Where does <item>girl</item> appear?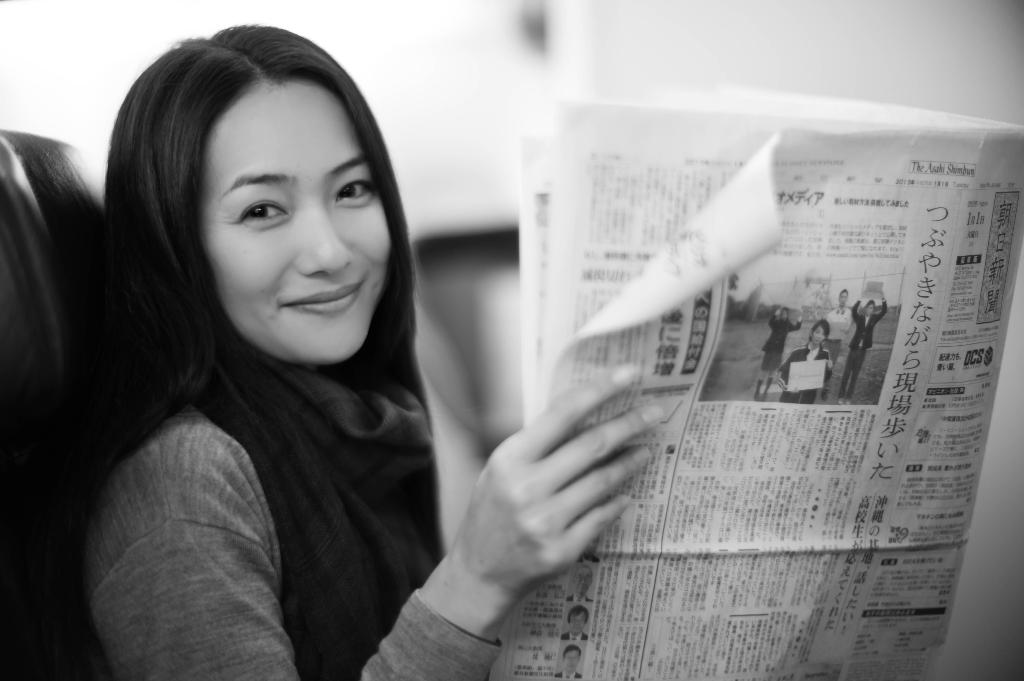
Appears at l=59, t=19, r=668, b=680.
